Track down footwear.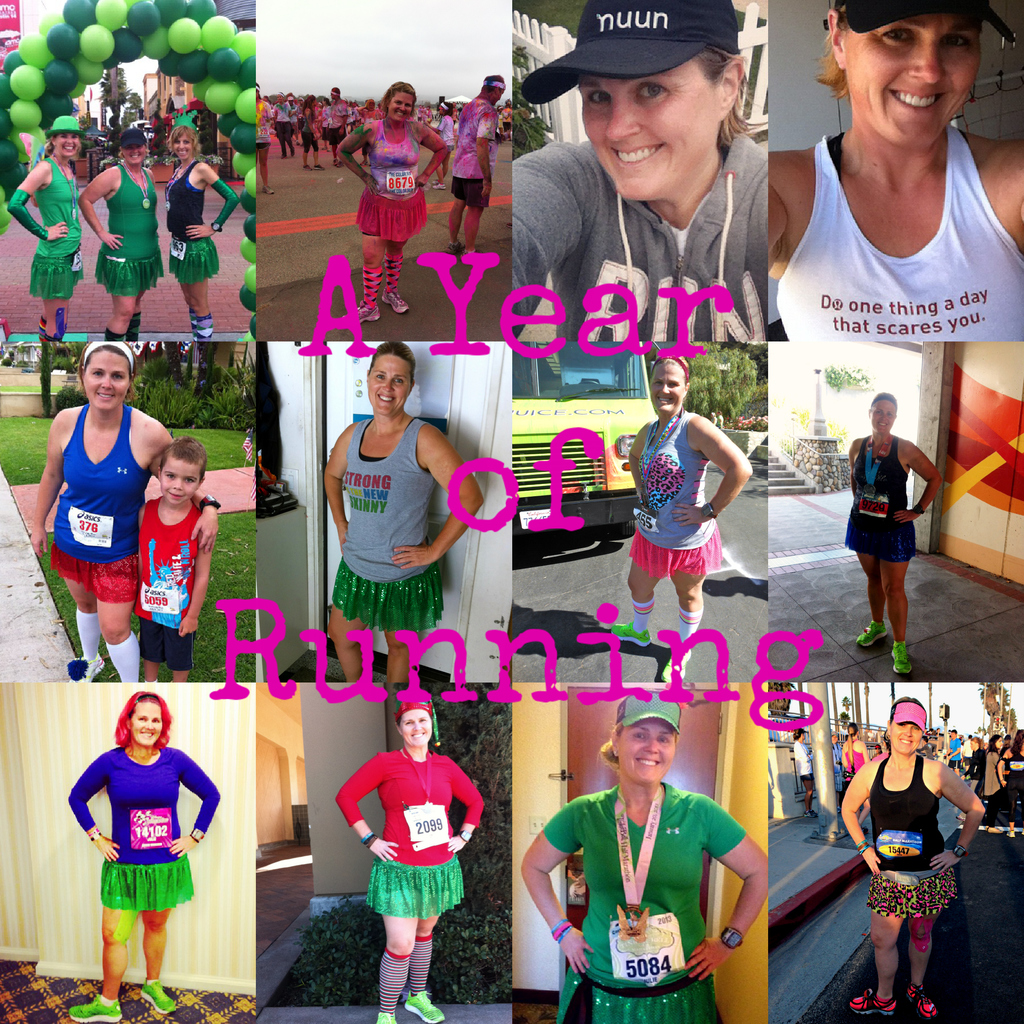
Tracked to select_region(134, 974, 178, 1014).
